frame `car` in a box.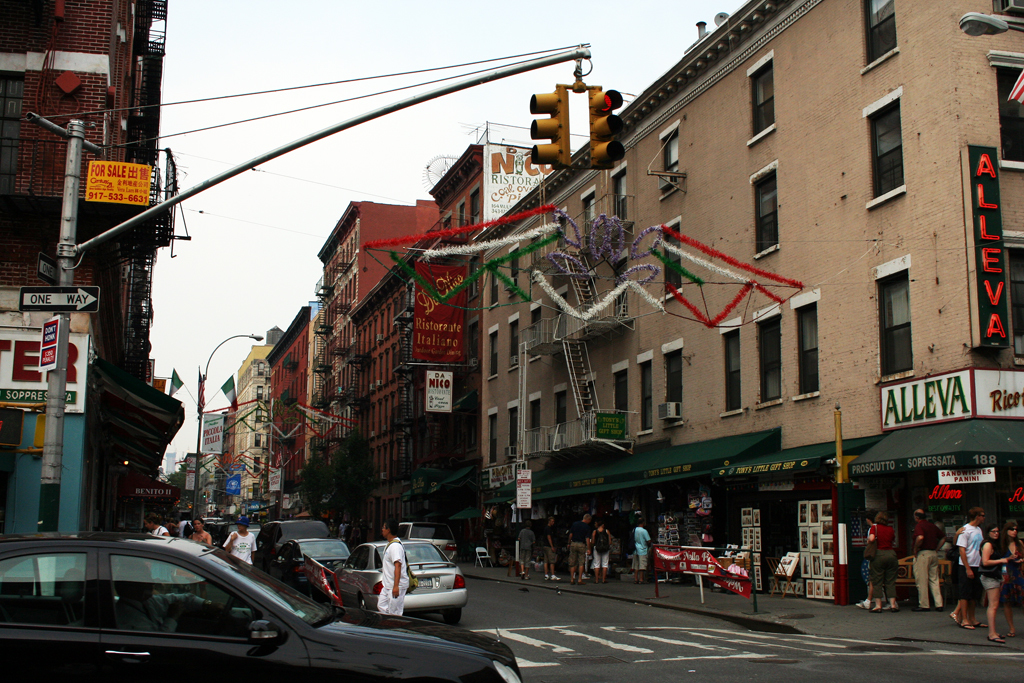
locate(345, 544, 468, 620).
